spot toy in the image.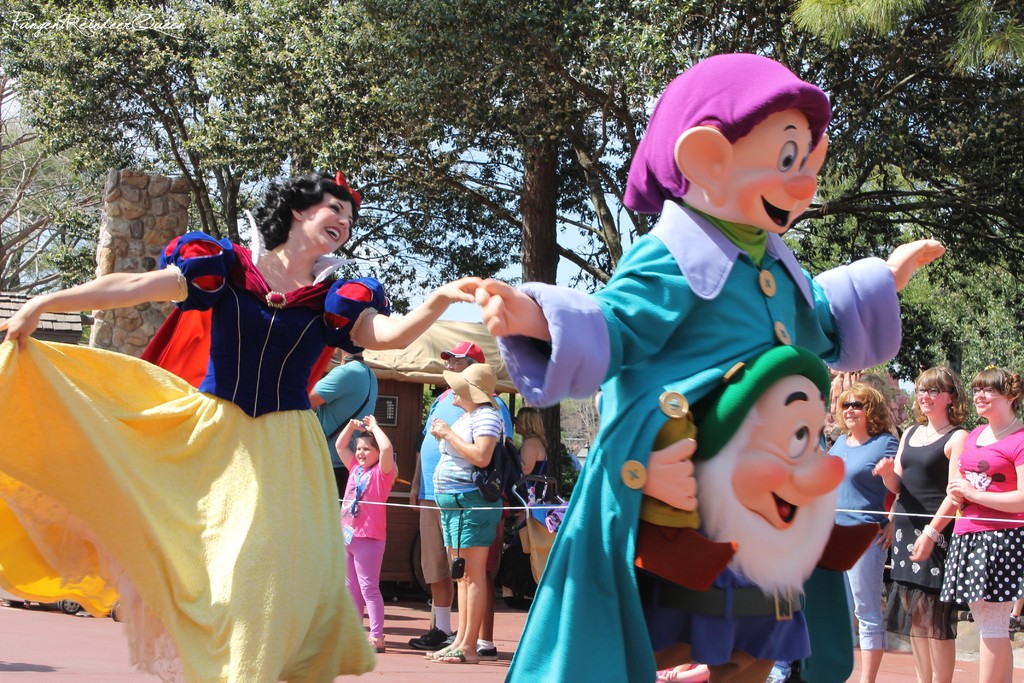
toy found at select_region(476, 51, 939, 682).
